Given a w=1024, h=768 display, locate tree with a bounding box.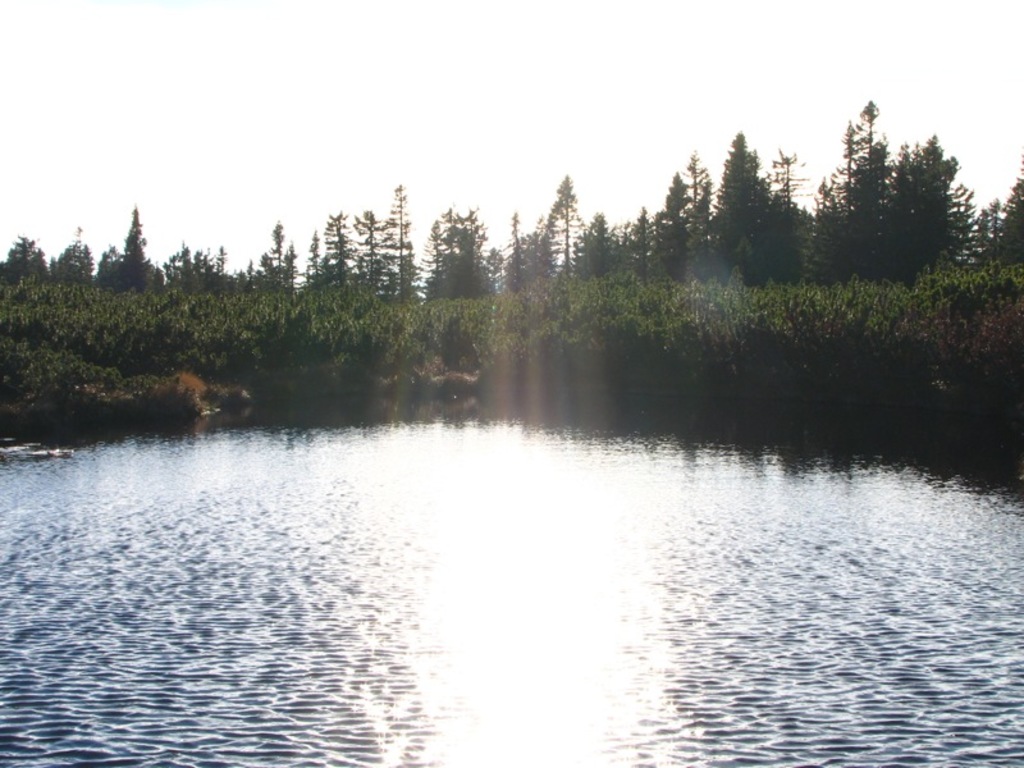
Located: Rect(402, 195, 483, 323).
